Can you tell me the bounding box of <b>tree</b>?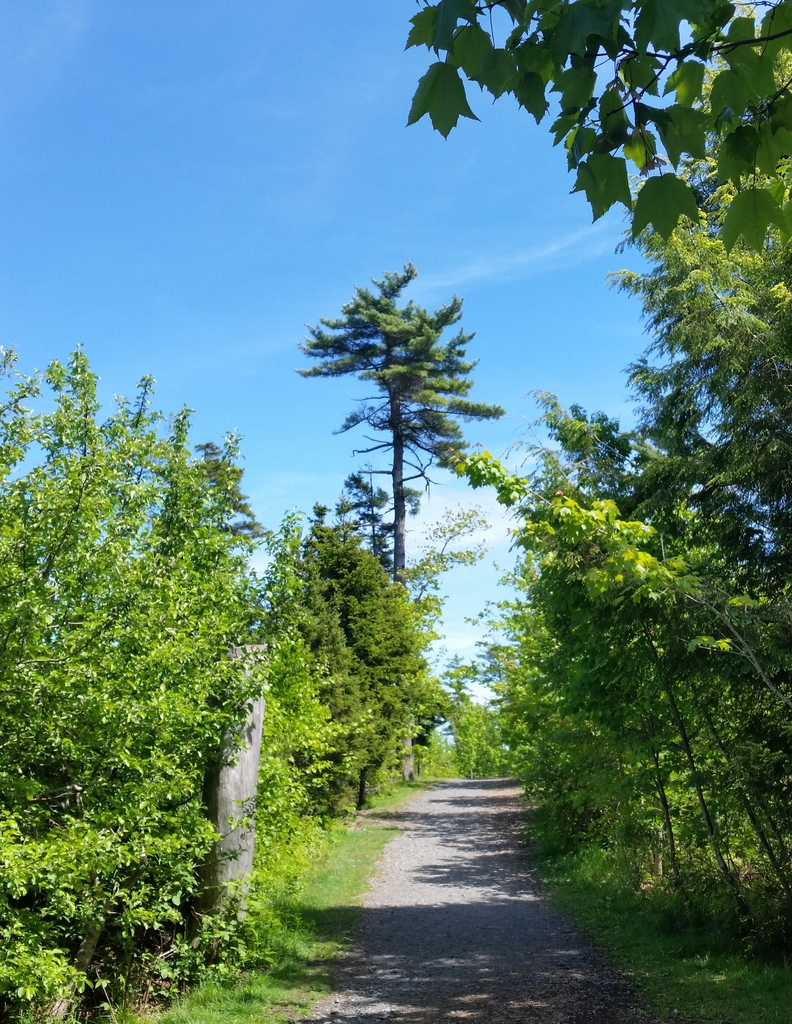
rect(285, 228, 512, 638).
